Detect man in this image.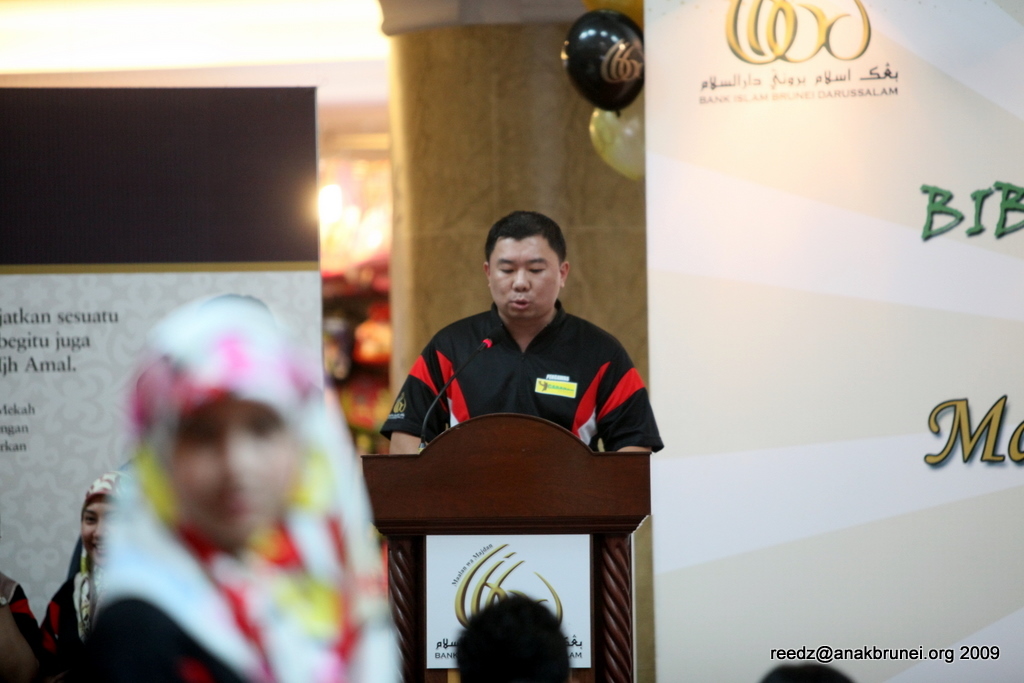
Detection: 456:591:570:682.
